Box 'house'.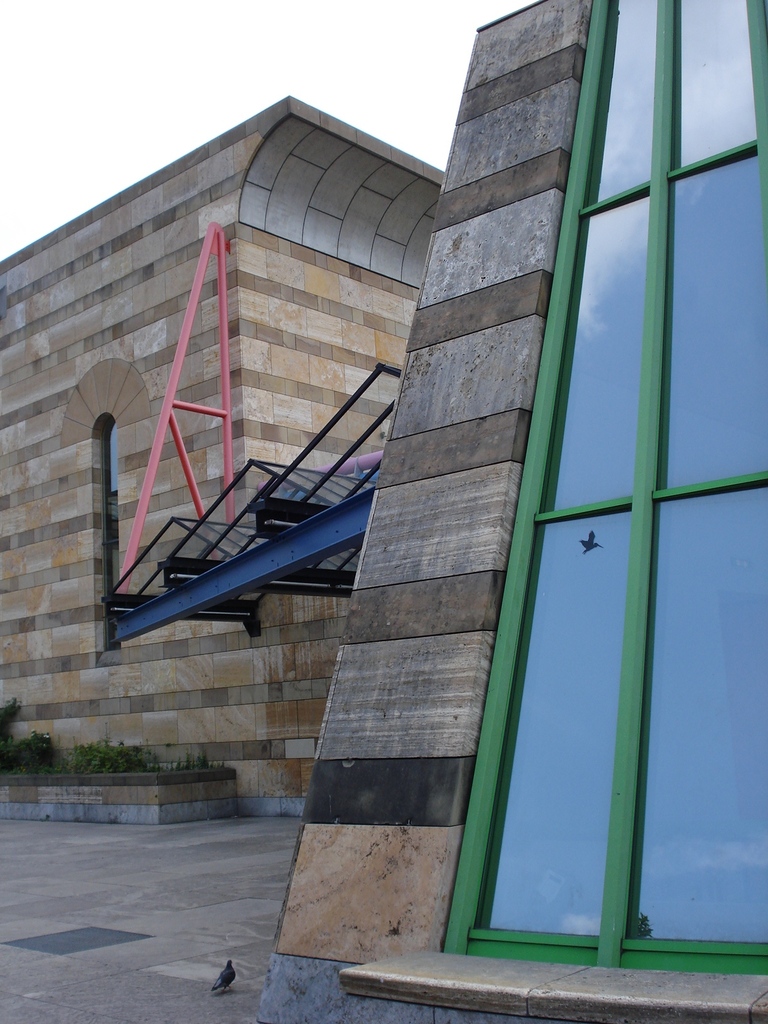
rect(246, 0, 767, 1021).
